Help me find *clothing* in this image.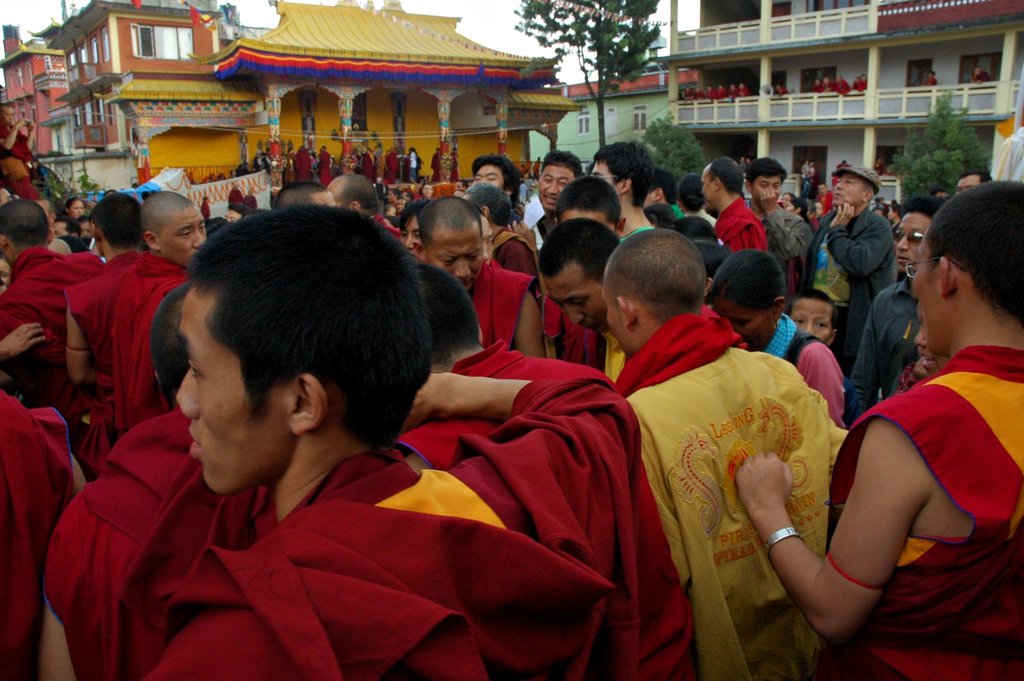
Found it: region(61, 247, 141, 393).
